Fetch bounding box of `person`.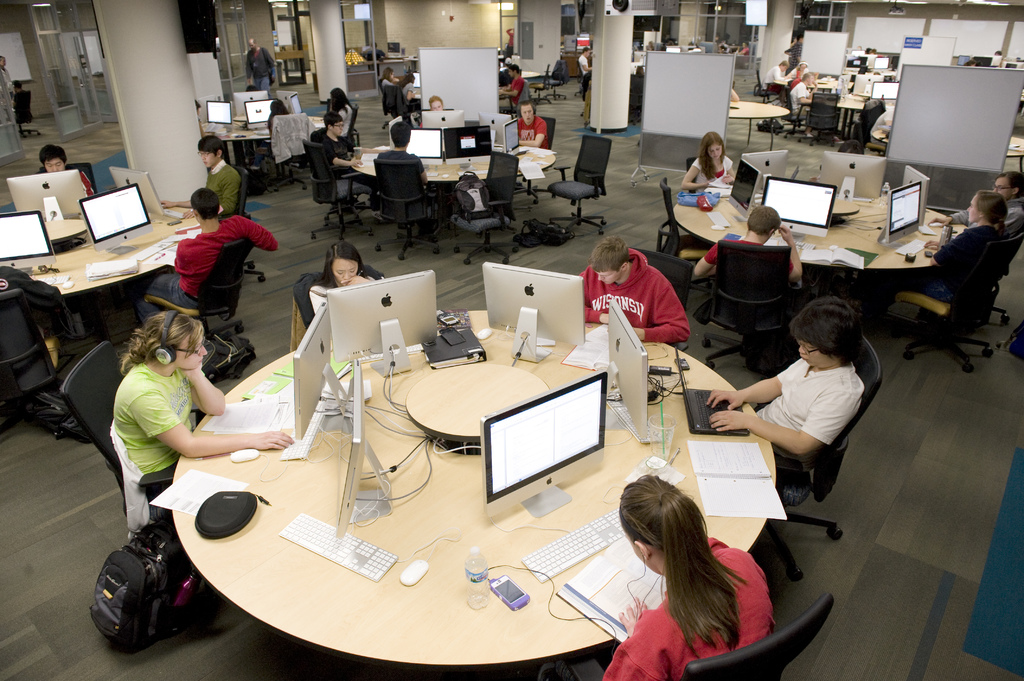
Bbox: pyautogui.locateOnScreen(401, 70, 423, 109).
